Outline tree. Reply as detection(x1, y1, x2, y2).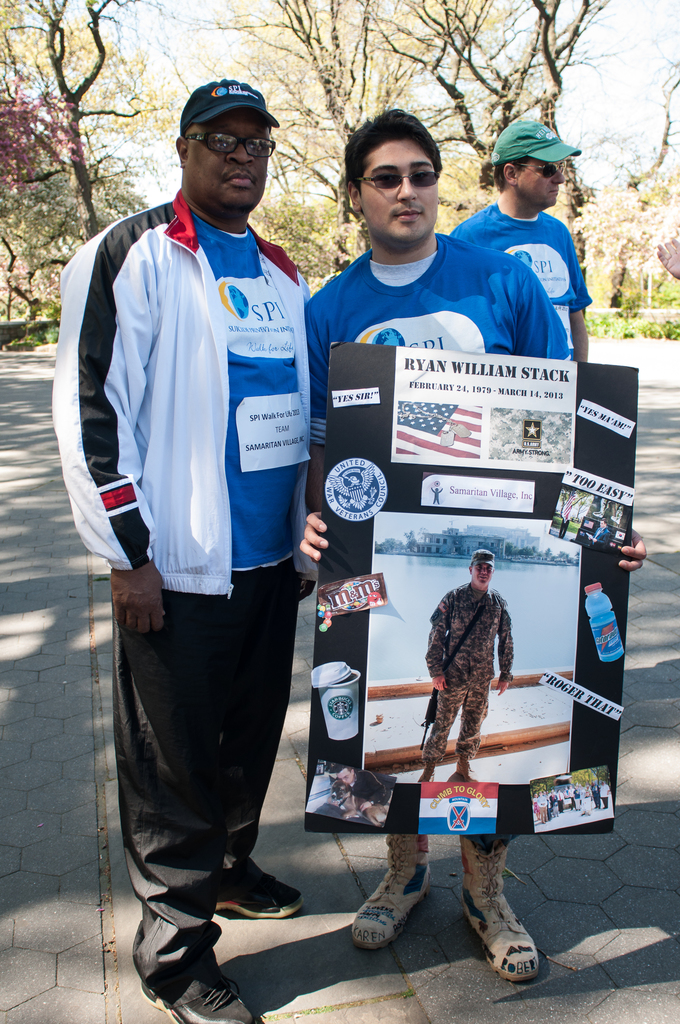
detection(0, 0, 171, 340).
